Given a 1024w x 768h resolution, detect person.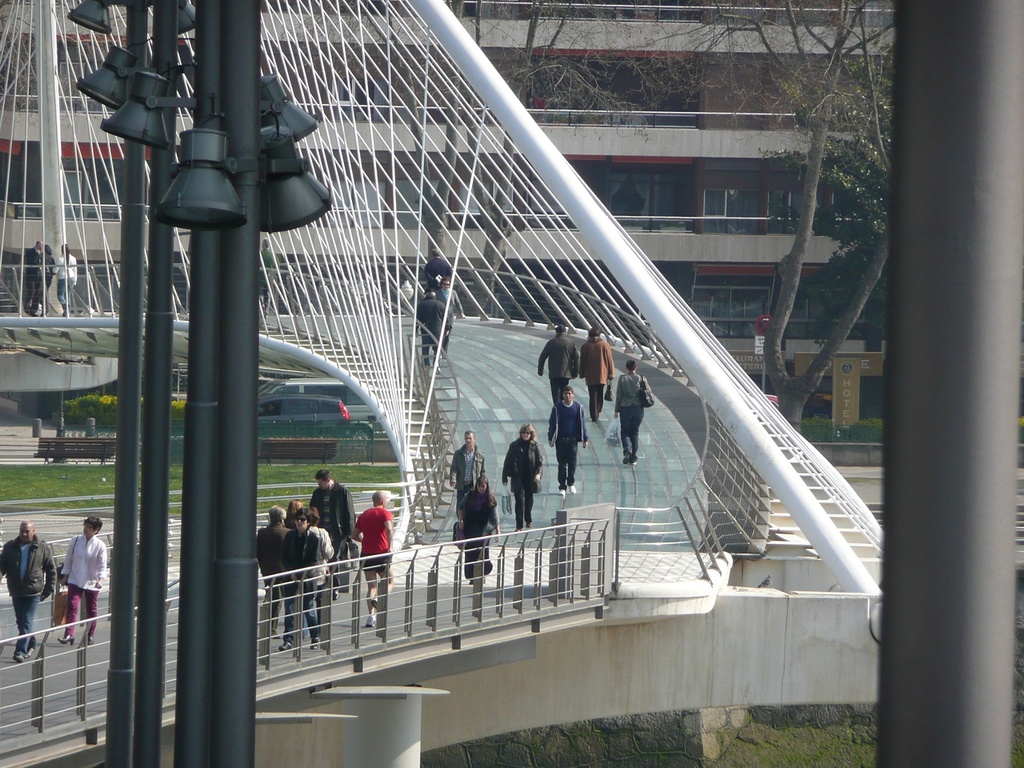
<bbox>426, 248, 451, 282</bbox>.
